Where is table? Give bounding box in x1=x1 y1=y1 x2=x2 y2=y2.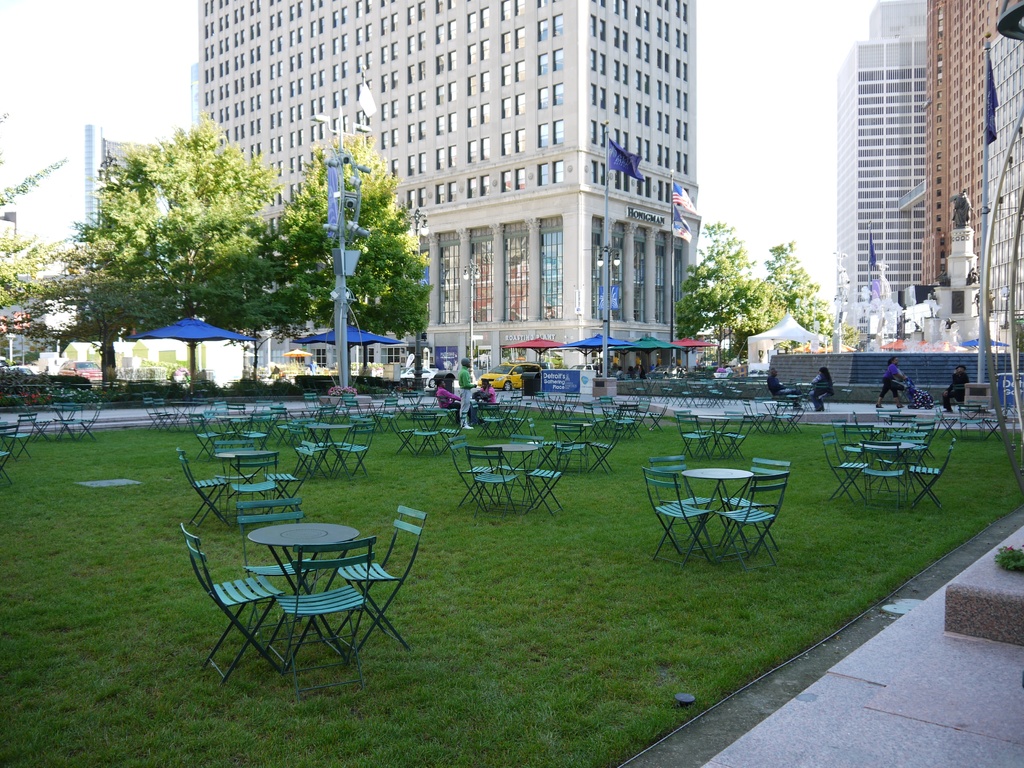
x1=253 y1=524 x2=358 y2=664.
